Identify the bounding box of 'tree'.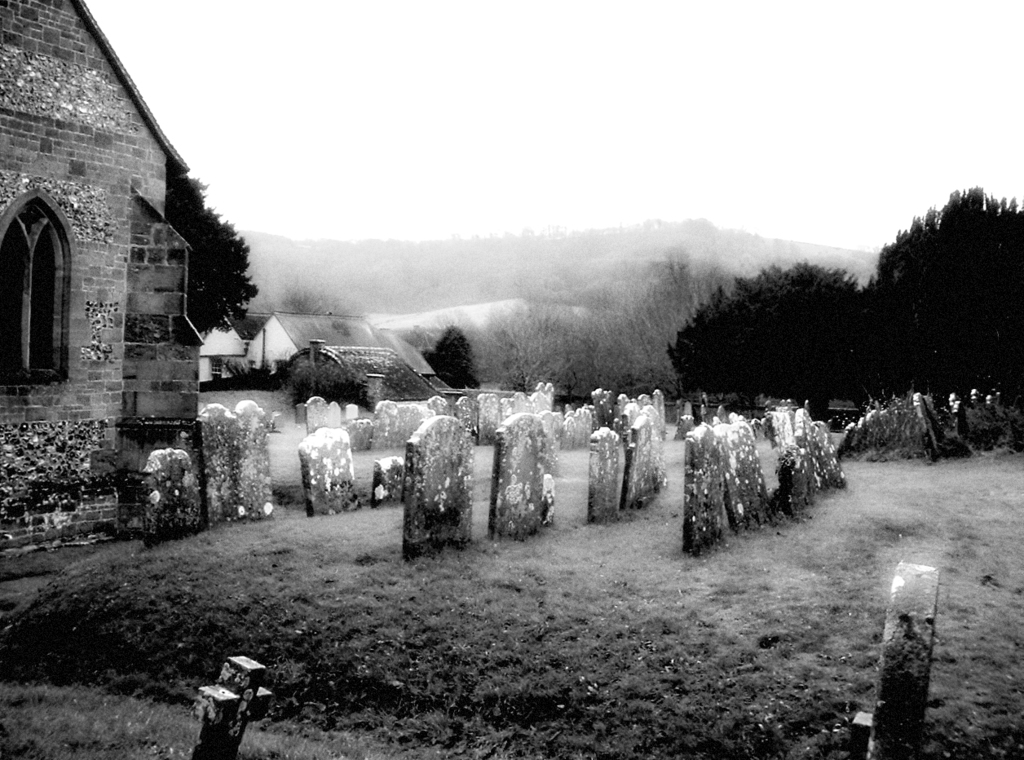
x1=423, y1=327, x2=479, y2=395.
